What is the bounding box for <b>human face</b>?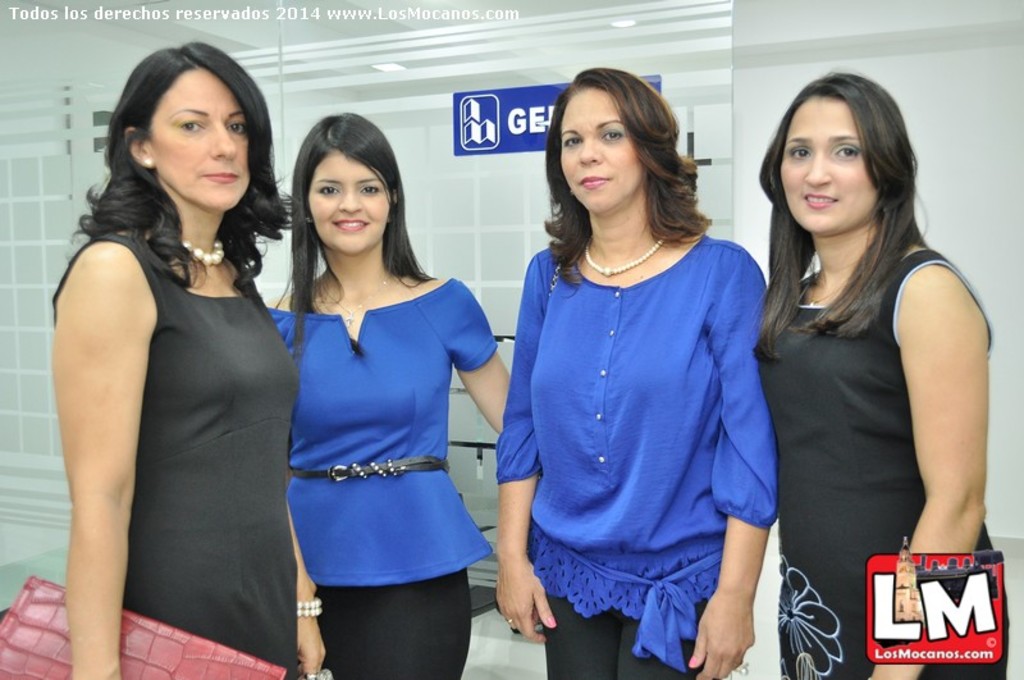
left=150, top=65, right=251, bottom=209.
